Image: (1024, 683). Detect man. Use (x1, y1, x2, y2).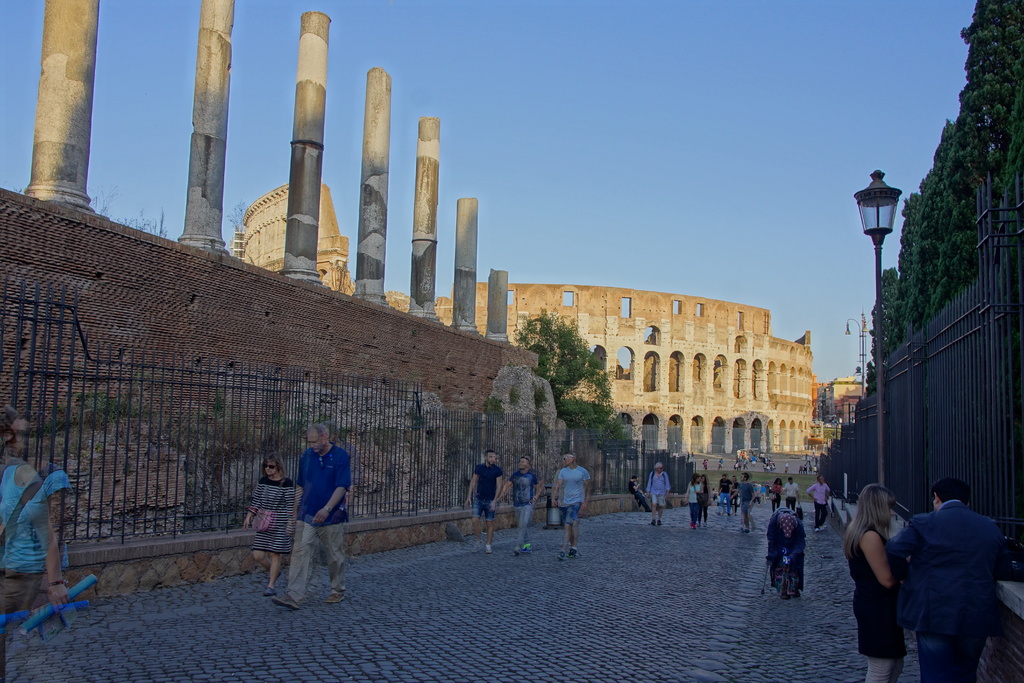
(550, 451, 596, 564).
